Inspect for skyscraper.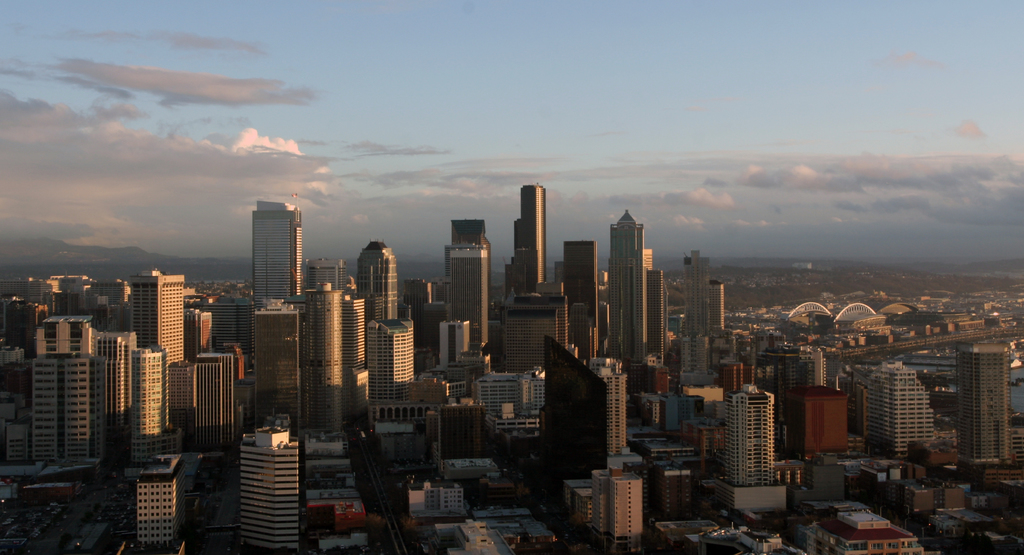
Inspection: (253, 294, 309, 421).
